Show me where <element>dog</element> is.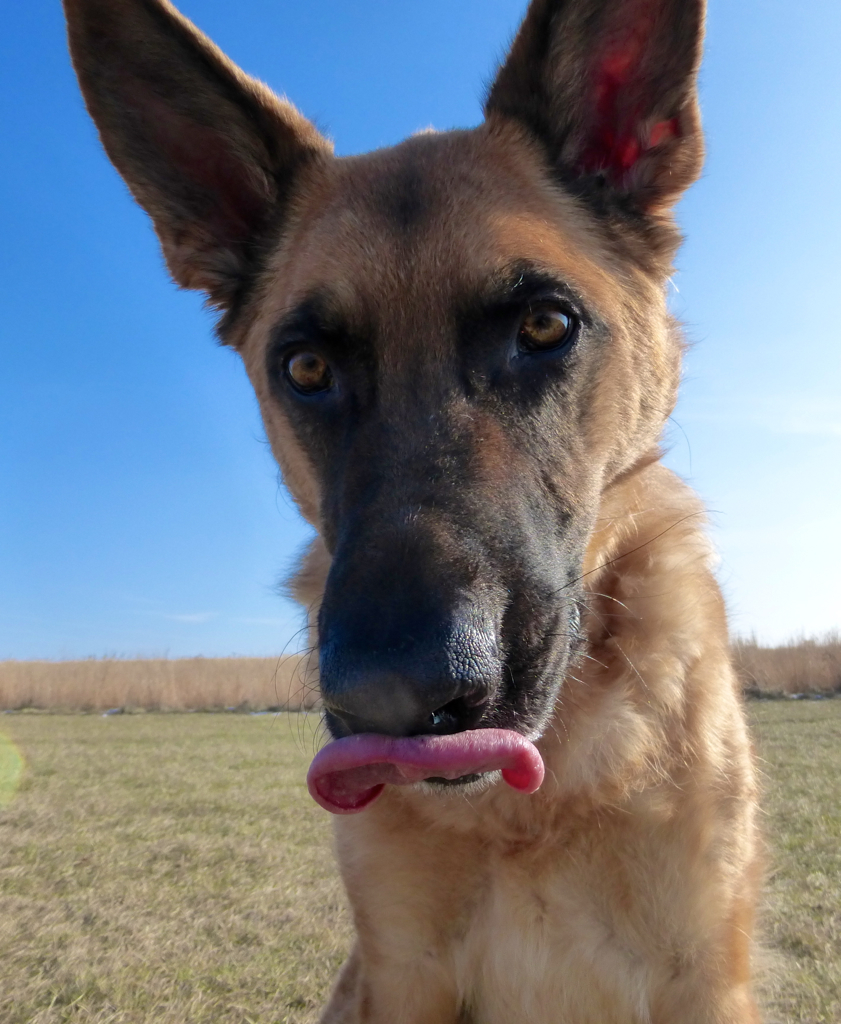
<element>dog</element> is at <region>58, 0, 765, 1023</region>.
